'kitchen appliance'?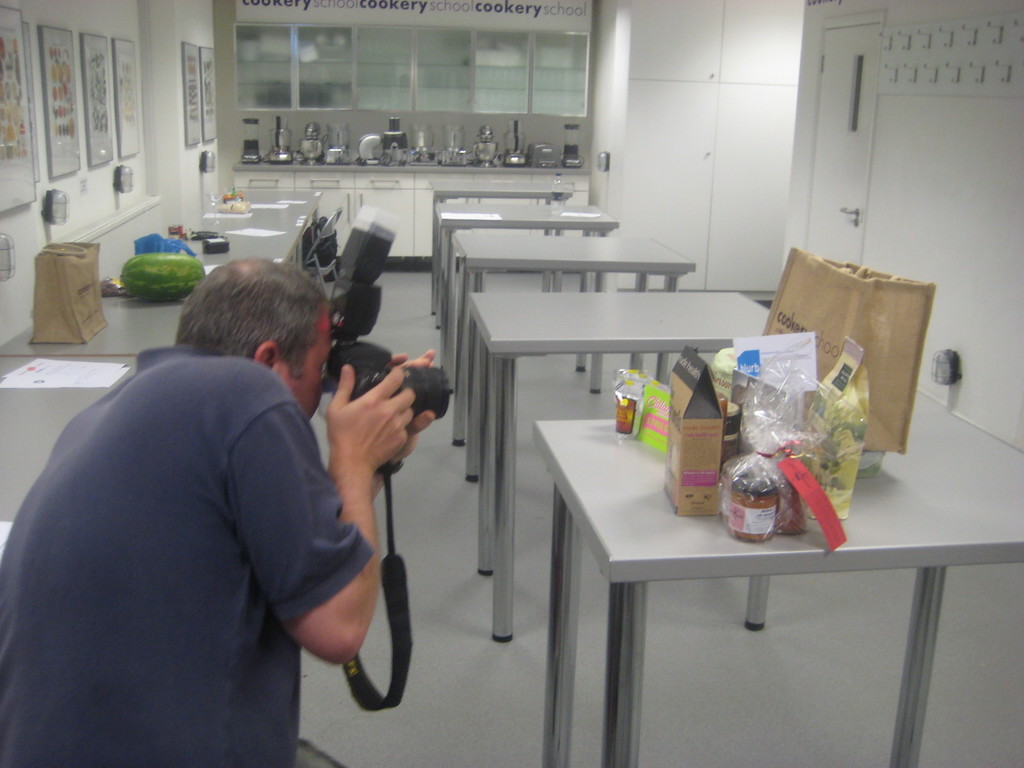
locate(854, 449, 884, 481)
